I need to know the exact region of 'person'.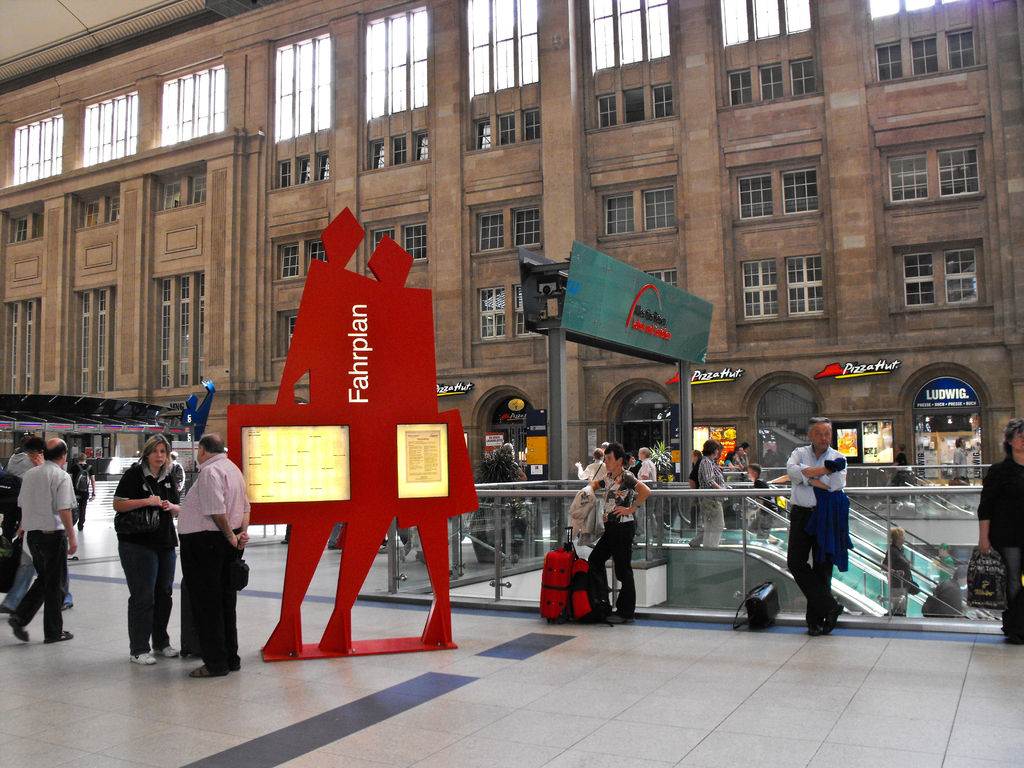
Region: 747:461:771:541.
